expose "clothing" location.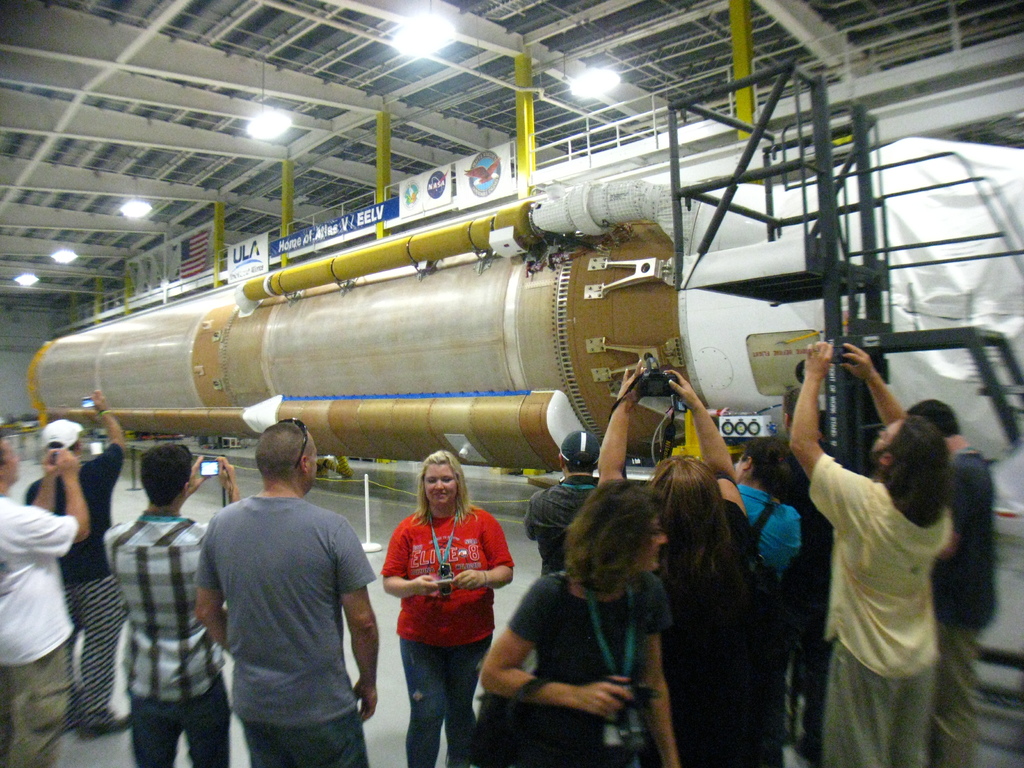
Exposed at (485, 565, 669, 767).
